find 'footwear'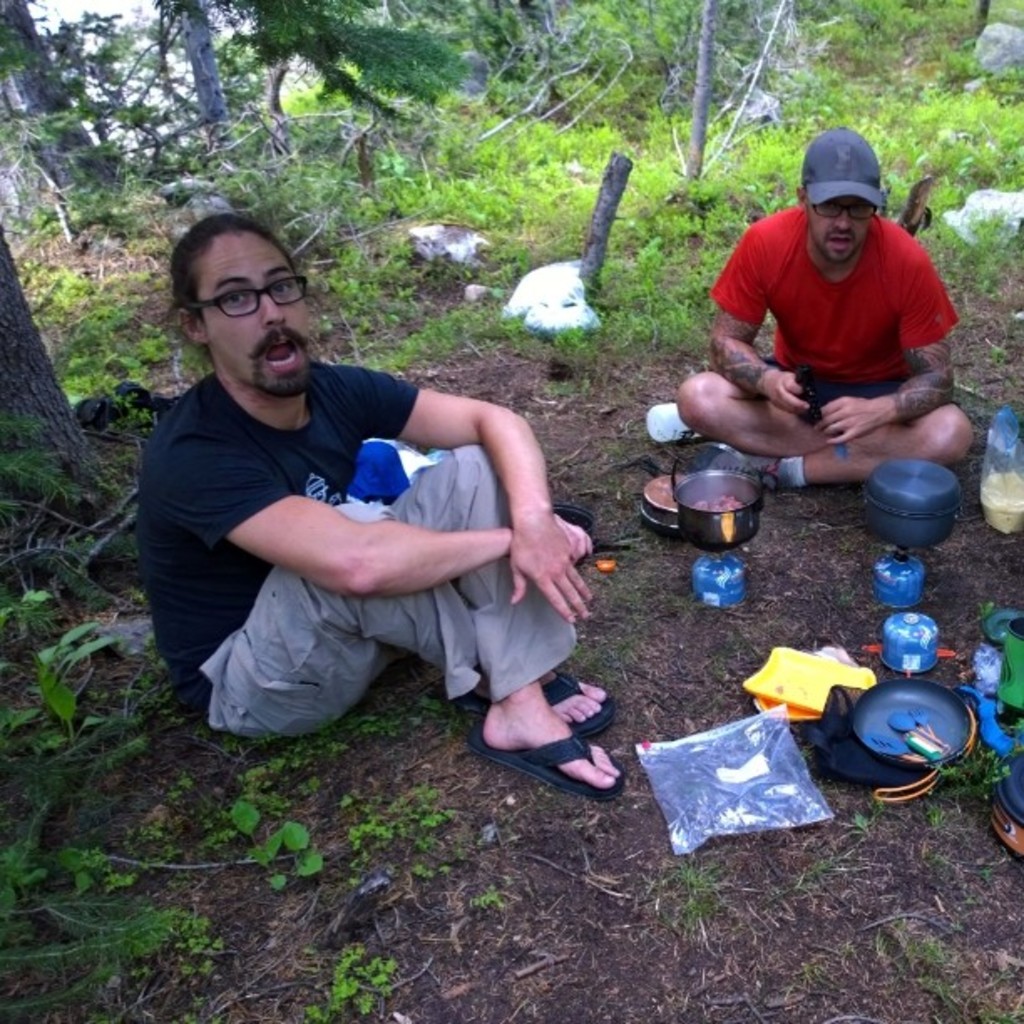
694, 438, 776, 500
